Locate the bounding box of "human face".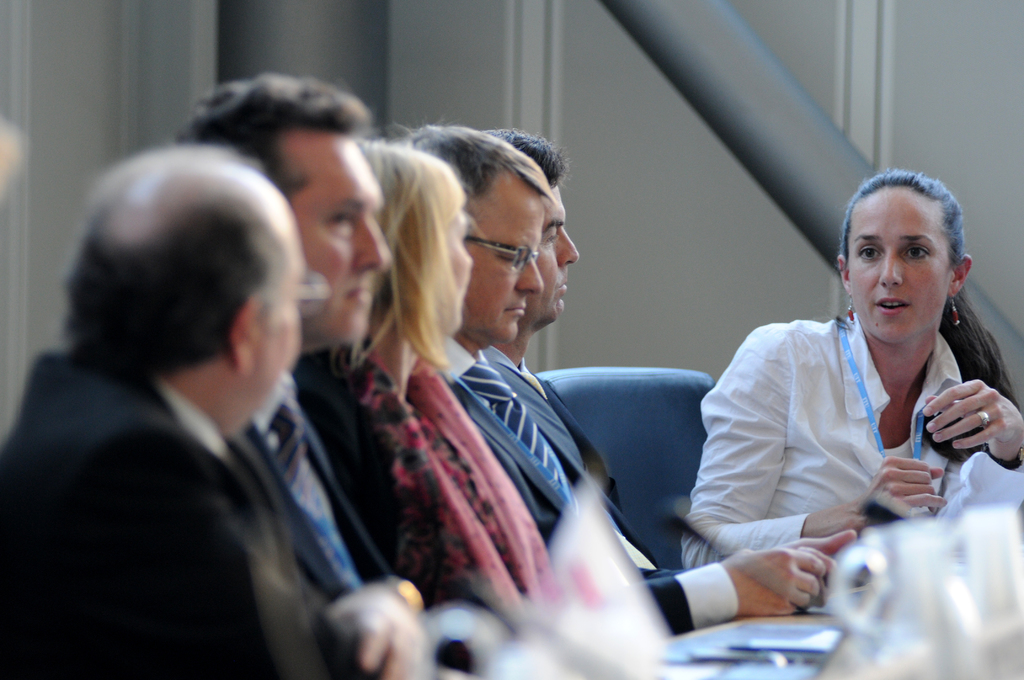
Bounding box: detection(851, 195, 950, 334).
